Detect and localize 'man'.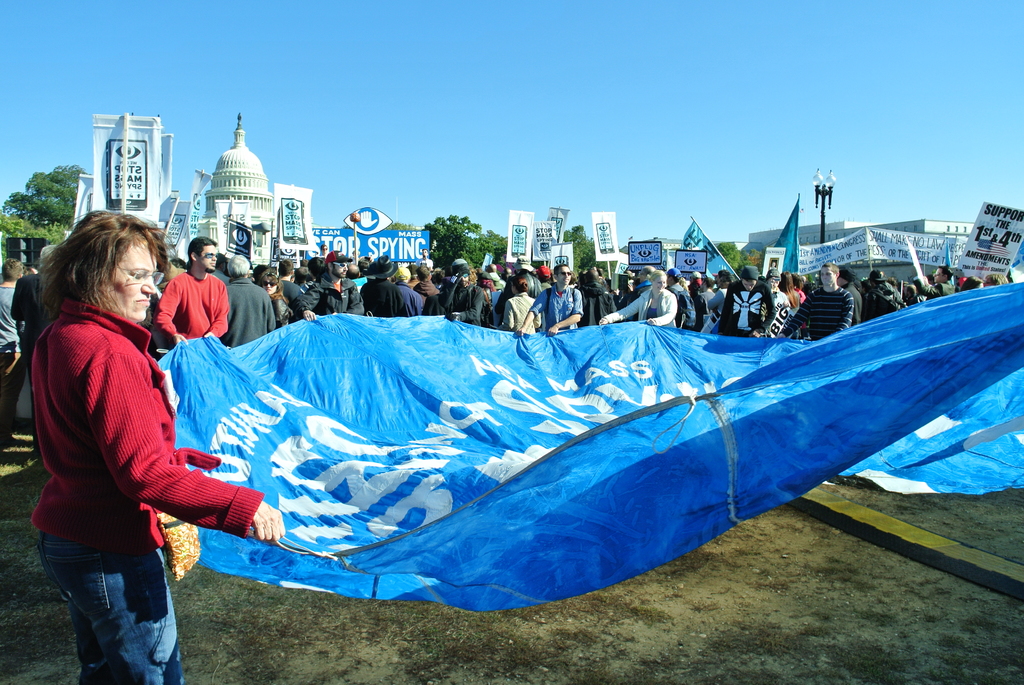
Localized at {"x1": 832, "y1": 264, "x2": 862, "y2": 326}.
